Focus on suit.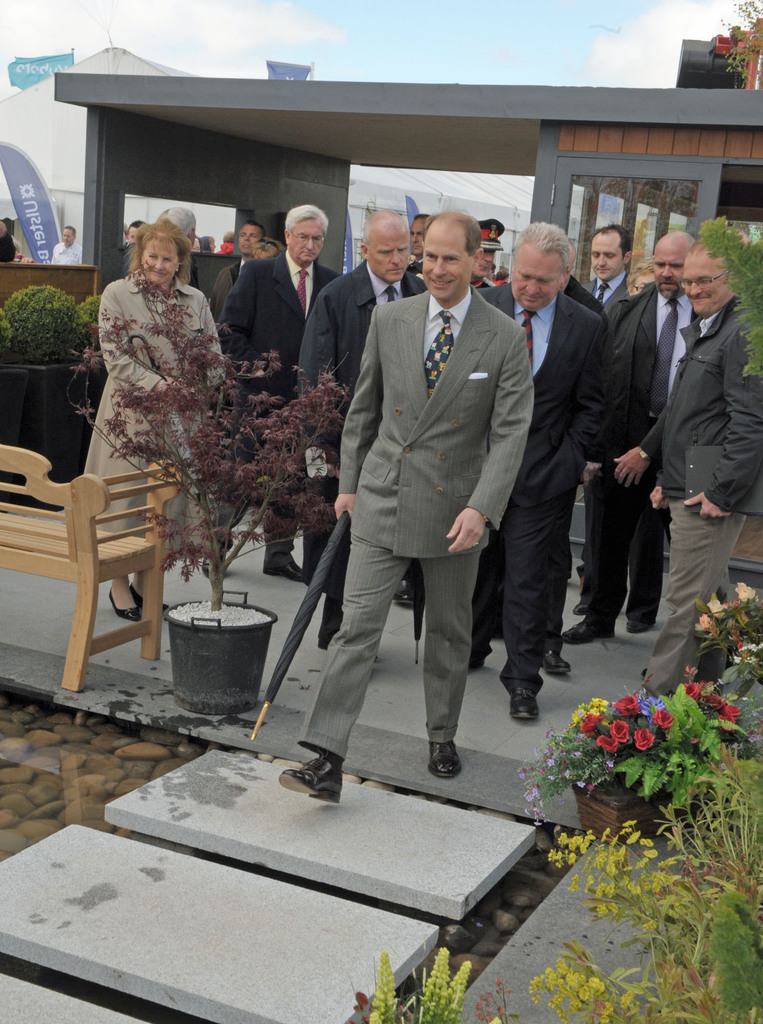
Focused at (left=296, top=260, right=422, bottom=643).
